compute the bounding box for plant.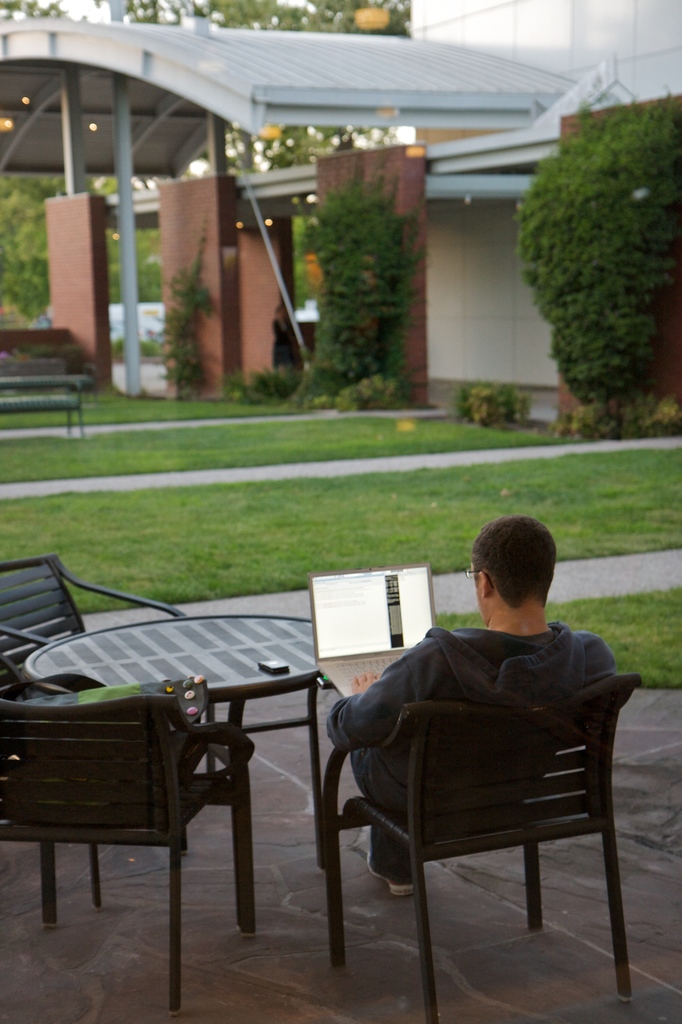
292:159:416:414.
